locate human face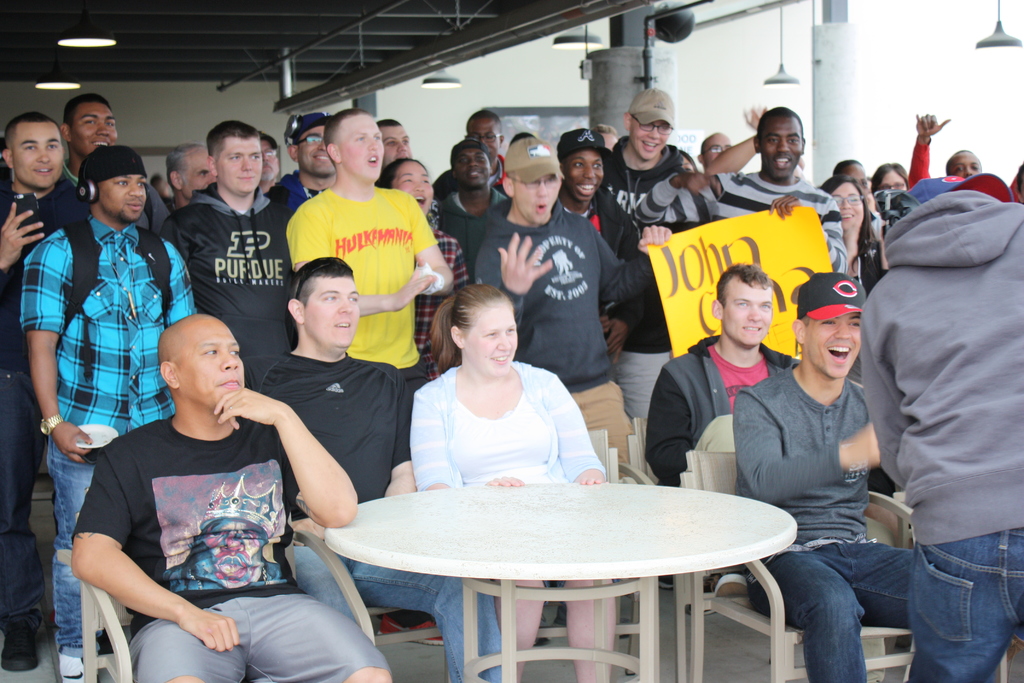
<region>296, 126, 338, 173</region>
